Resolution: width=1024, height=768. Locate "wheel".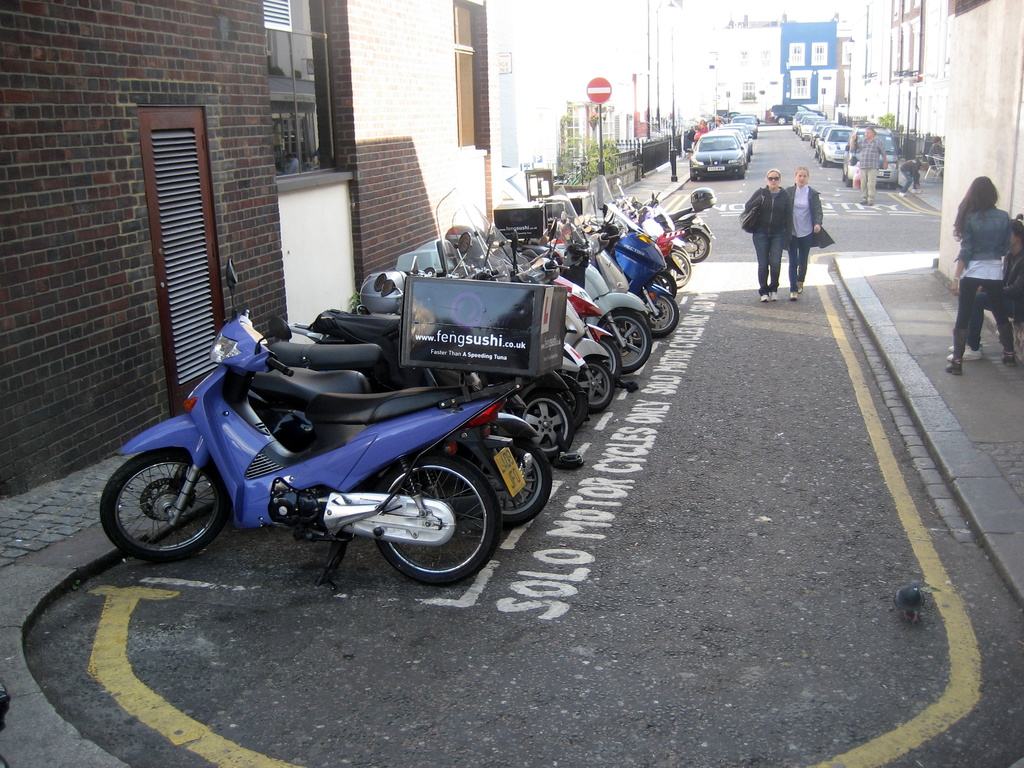
rect(840, 171, 845, 181).
